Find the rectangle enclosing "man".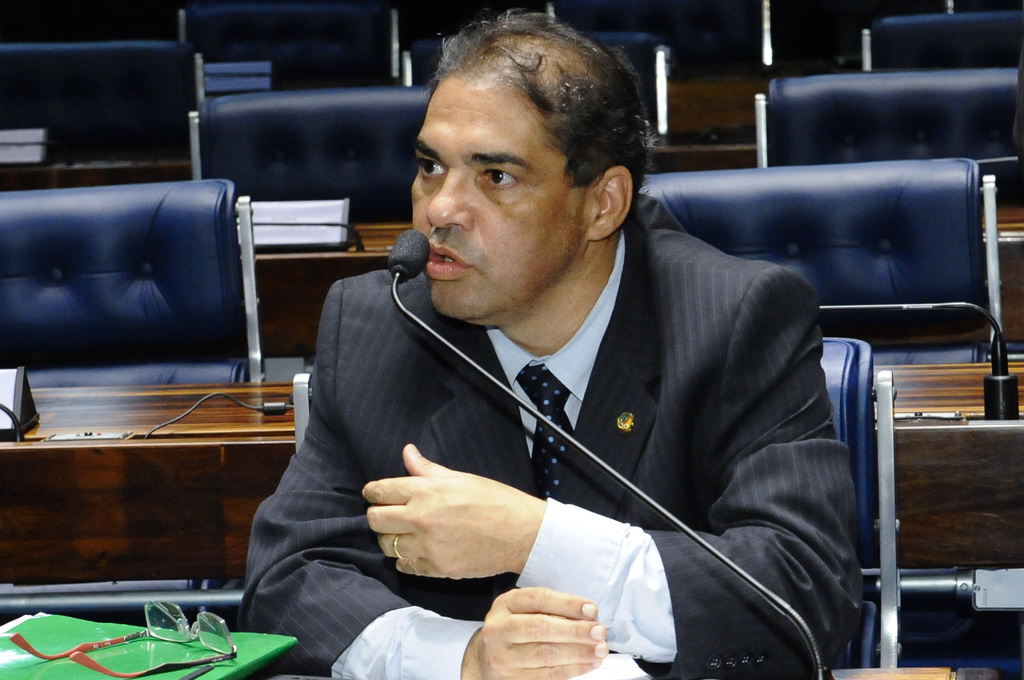
x1=228, y1=56, x2=893, y2=672.
